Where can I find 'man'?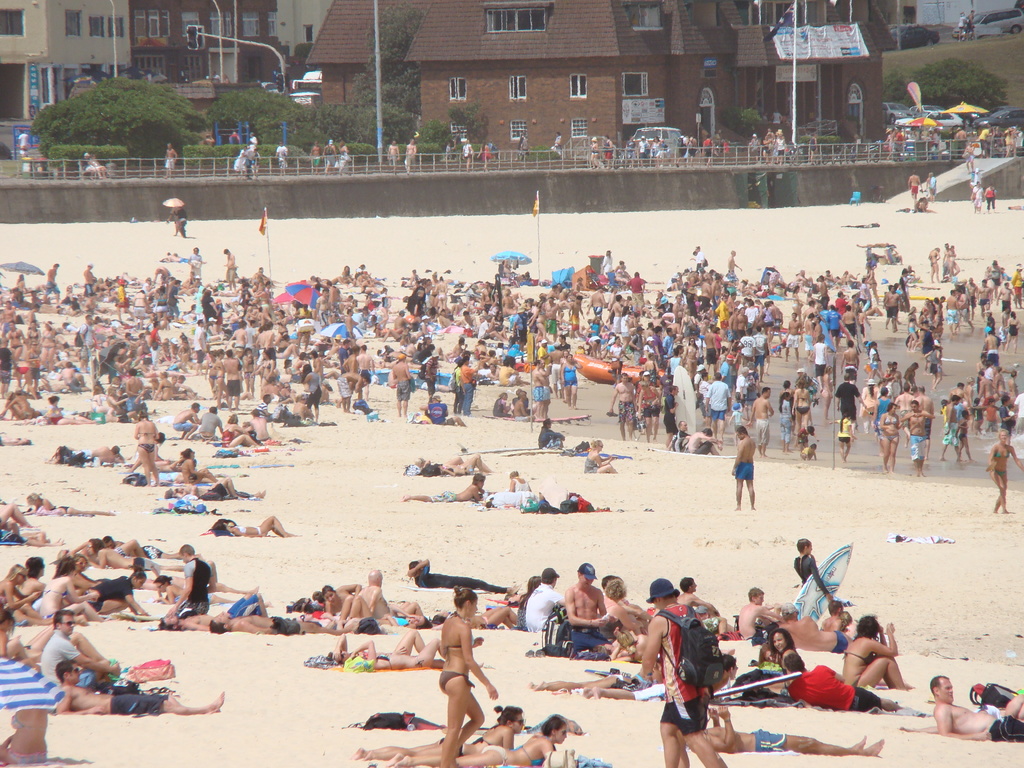
You can find it at {"left": 964, "top": 9, "right": 976, "bottom": 40}.
